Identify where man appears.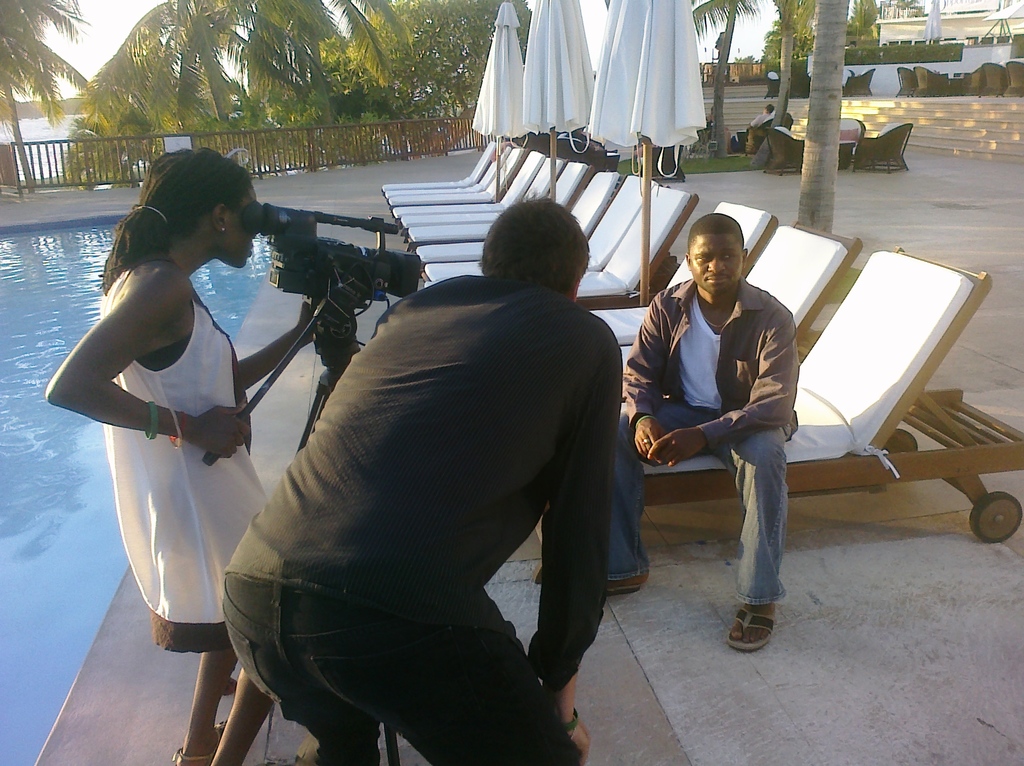
Appears at bbox(604, 211, 802, 653).
